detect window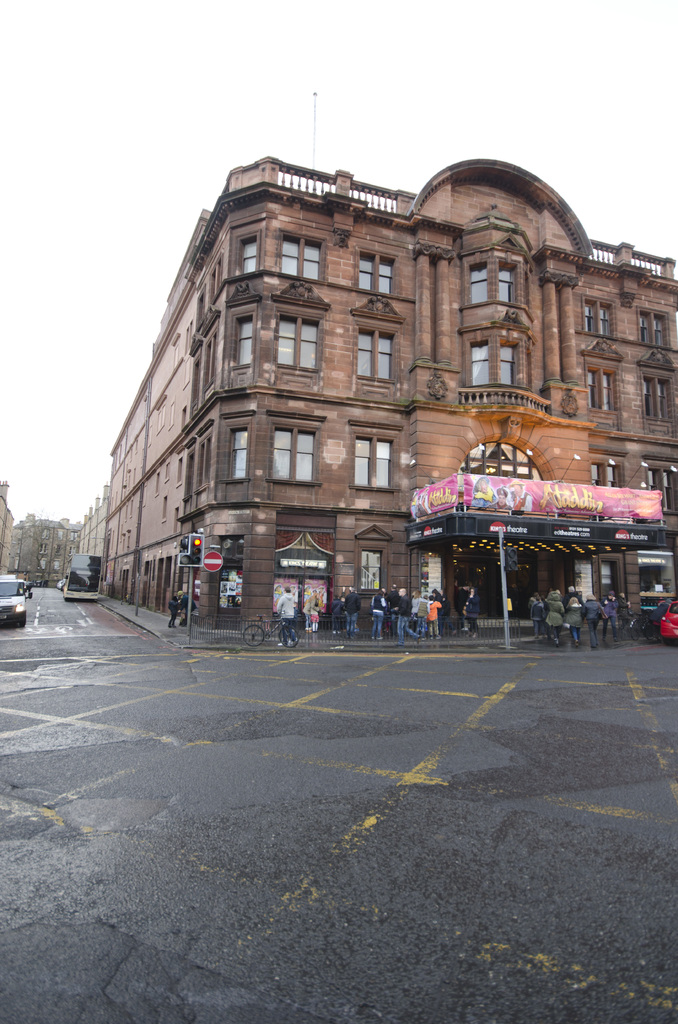
locate(645, 468, 677, 512)
